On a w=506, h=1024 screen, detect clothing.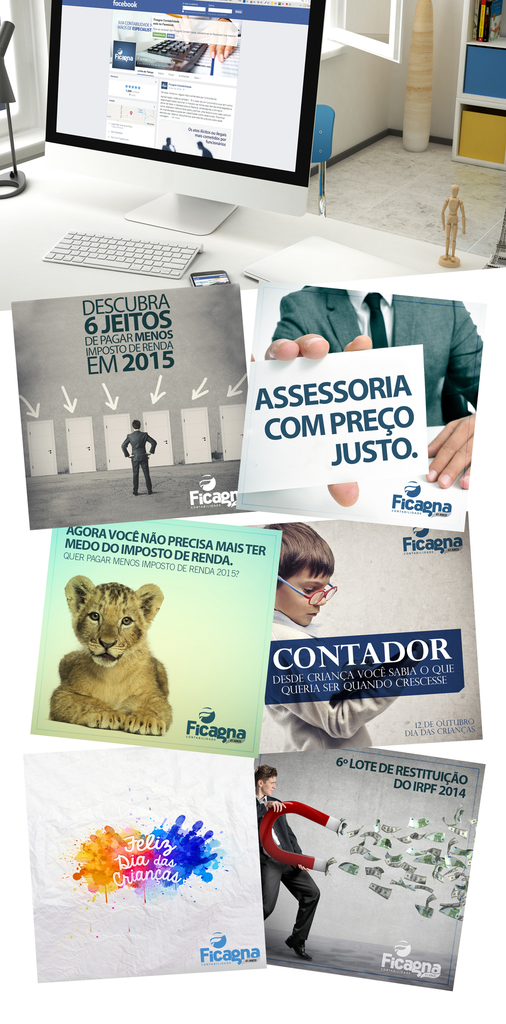
[left=270, top=614, right=411, bottom=757].
